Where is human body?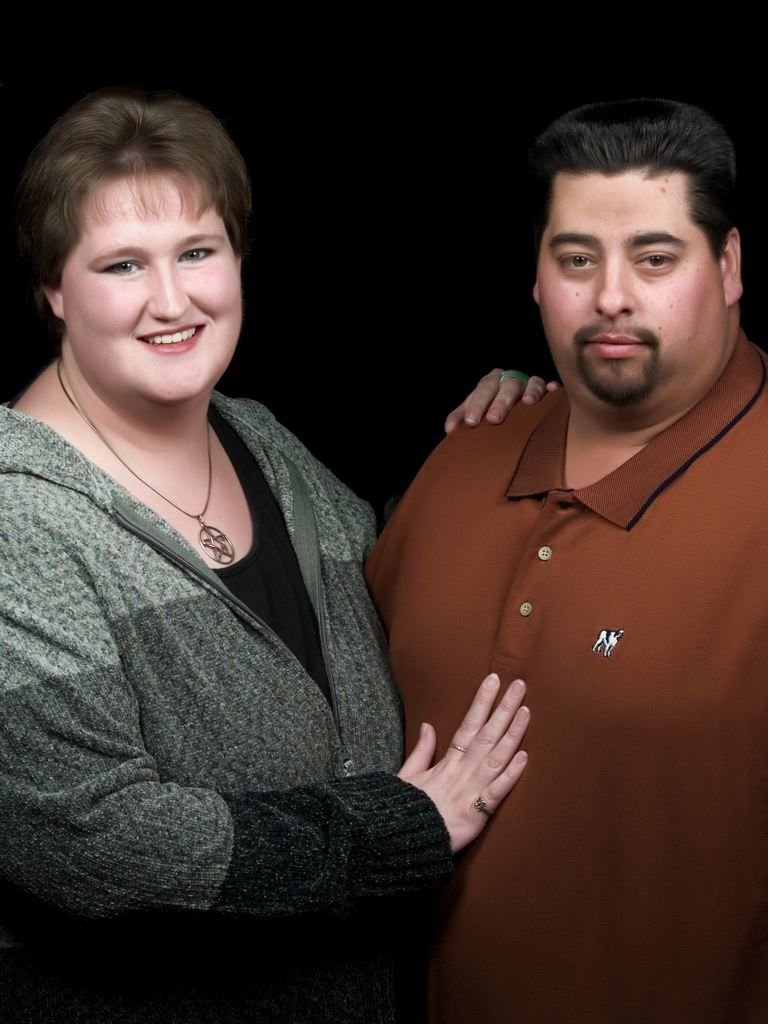
locate(358, 157, 767, 1023).
